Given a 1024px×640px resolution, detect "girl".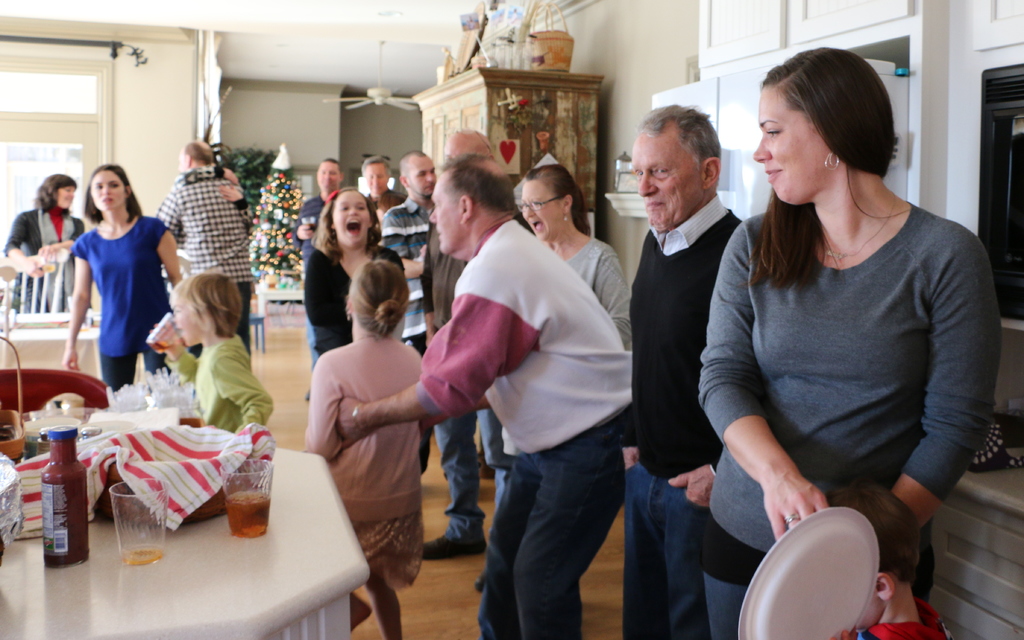
BBox(304, 259, 424, 639).
